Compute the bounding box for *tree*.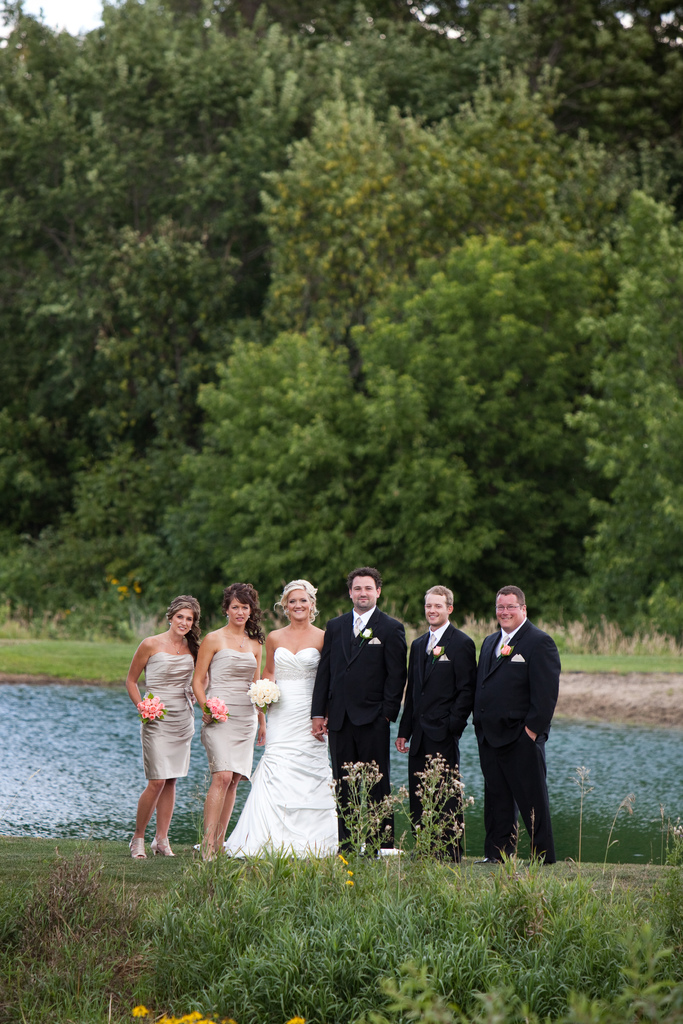
551 193 682 636.
